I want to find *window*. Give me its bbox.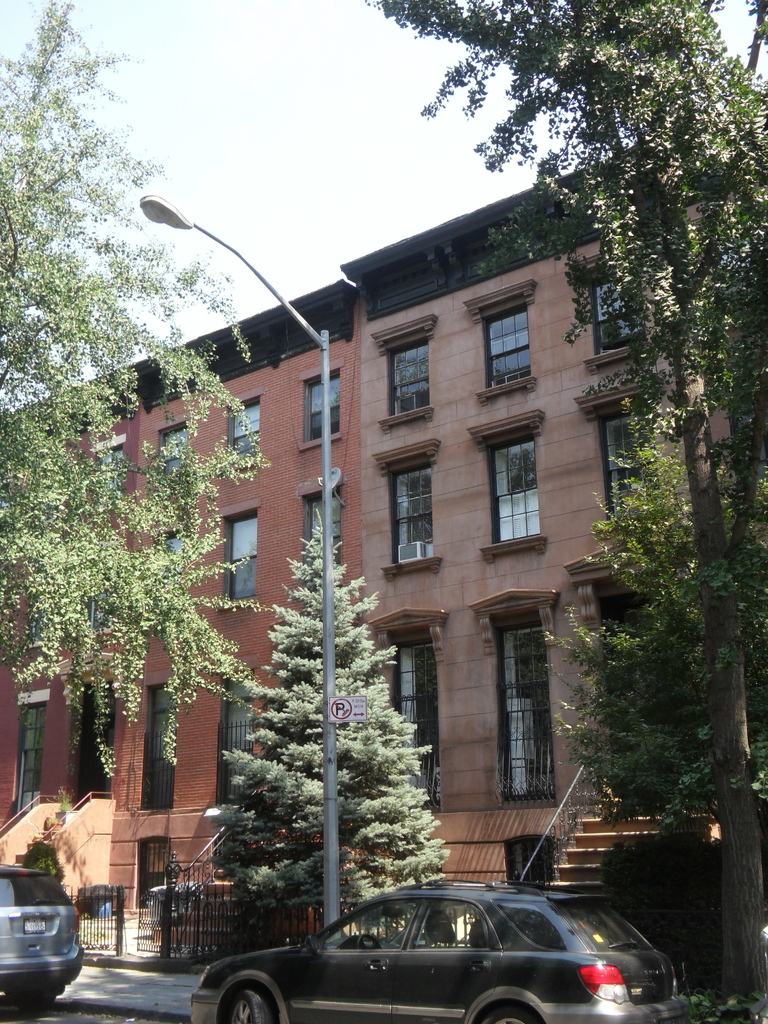
box(380, 605, 437, 813).
